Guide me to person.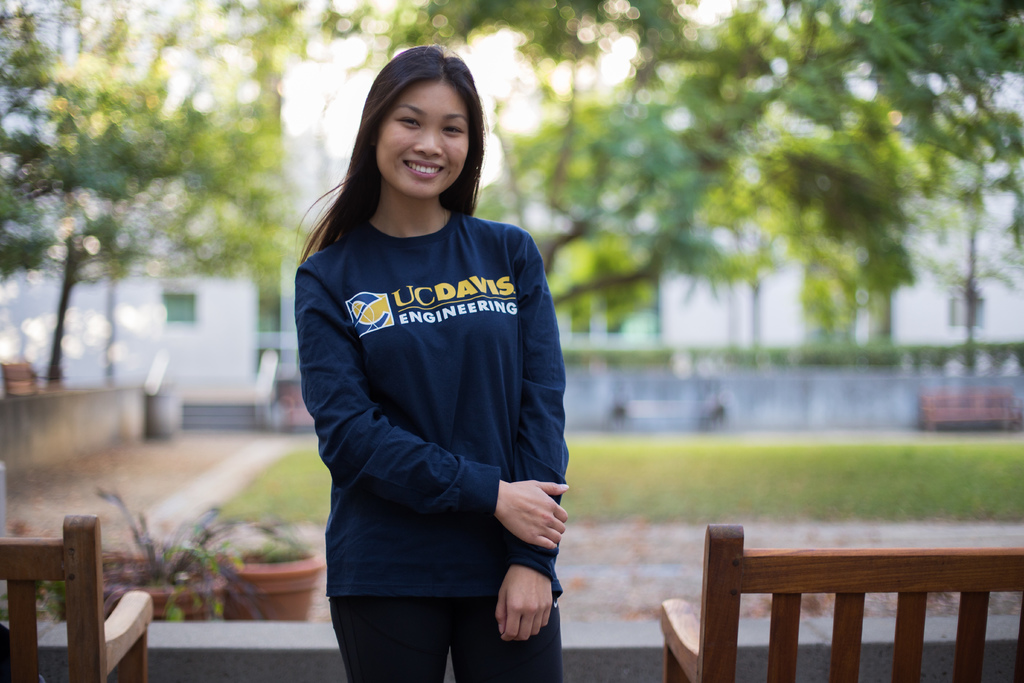
Guidance: BBox(295, 39, 563, 682).
